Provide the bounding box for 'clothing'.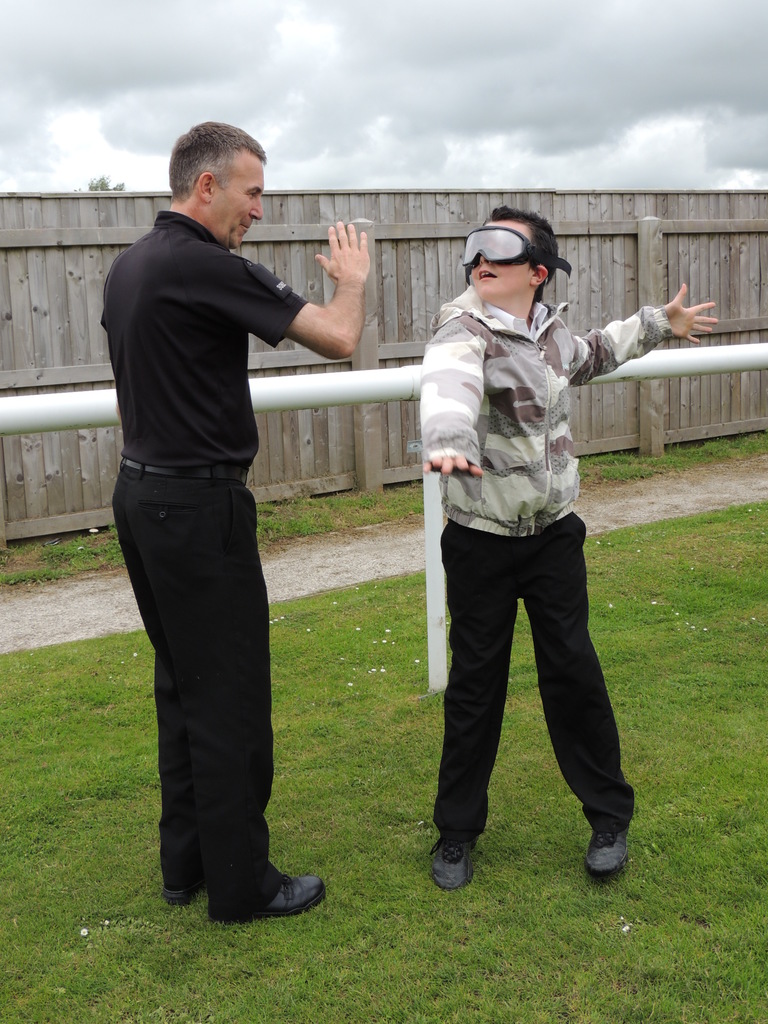
(x1=100, y1=209, x2=312, y2=922).
